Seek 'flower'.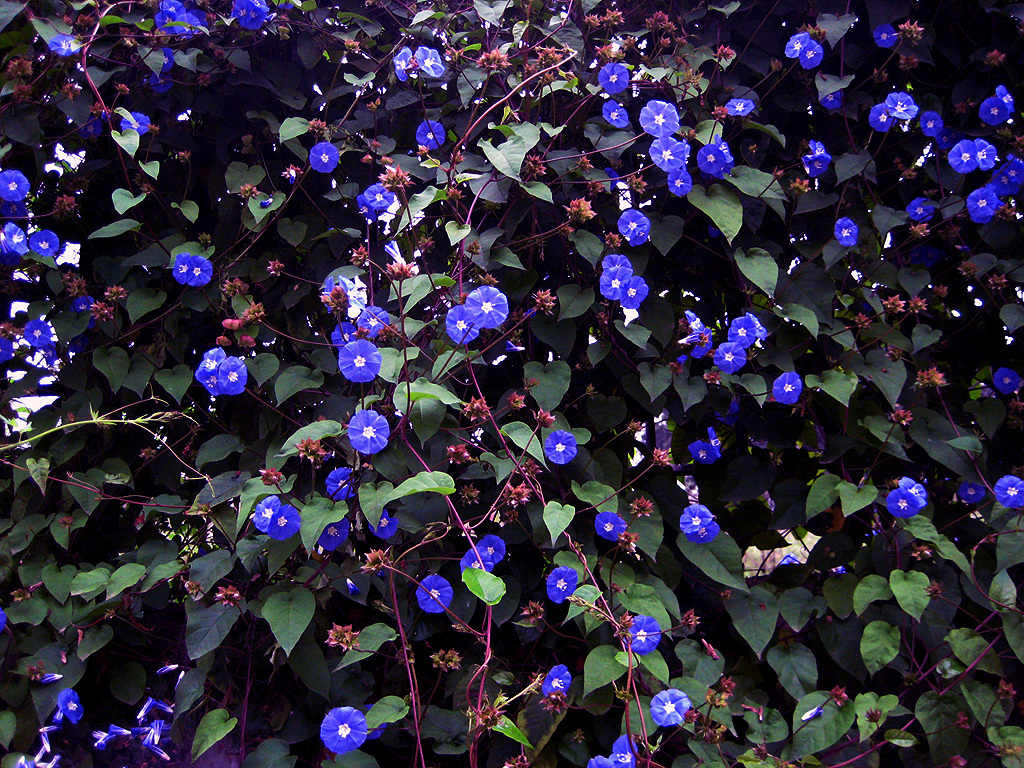
box(467, 279, 509, 333).
